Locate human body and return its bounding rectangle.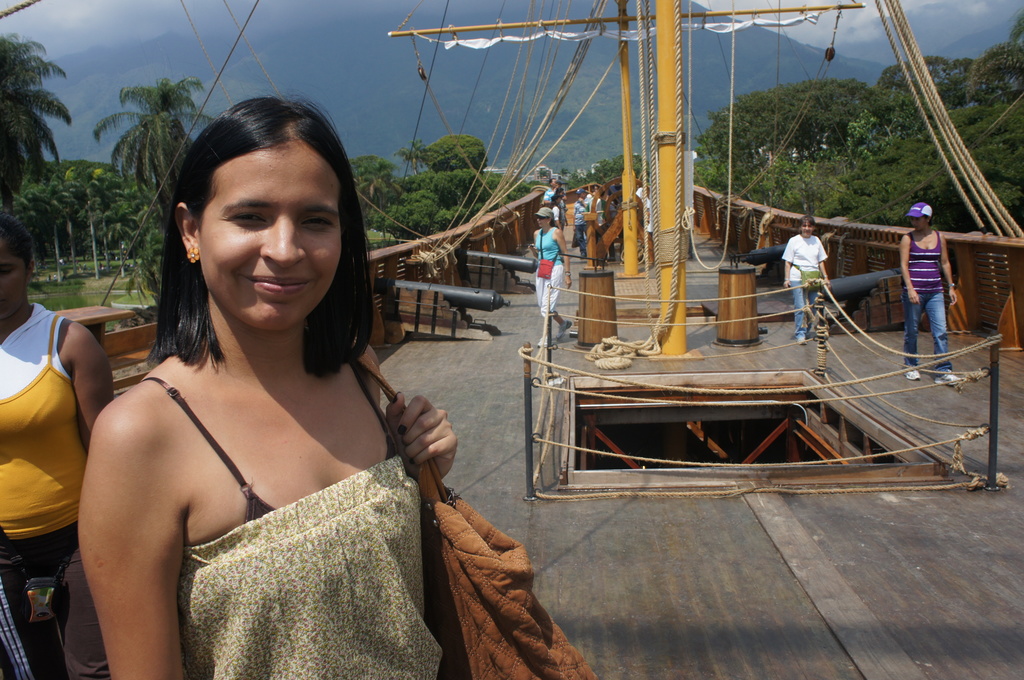
left=555, top=204, right=560, bottom=227.
